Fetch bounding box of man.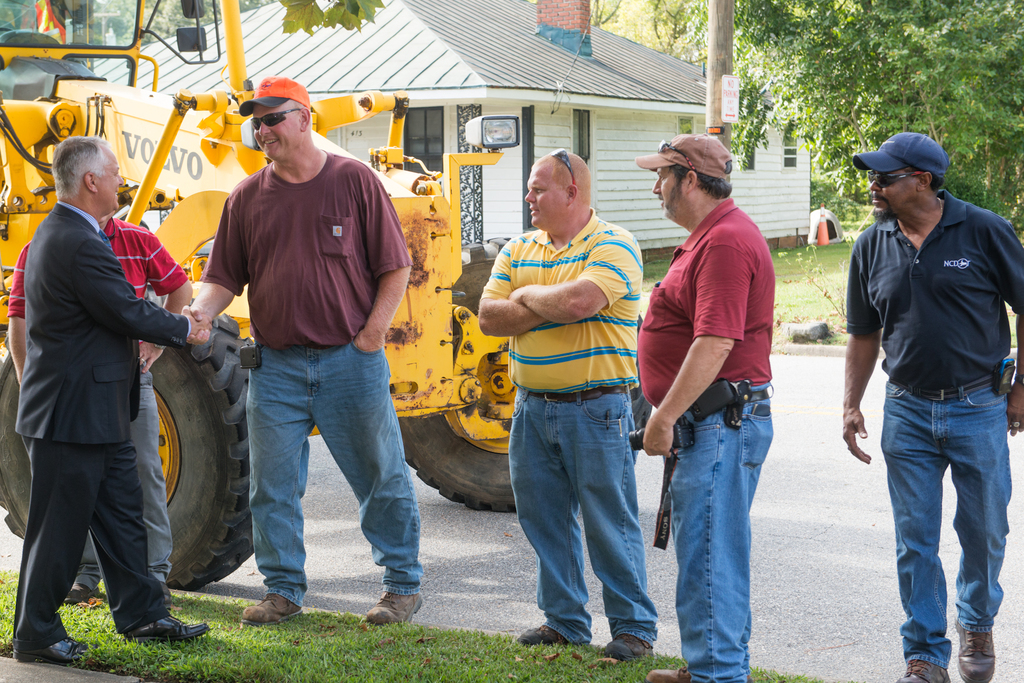
Bbox: rect(477, 145, 657, 659).
